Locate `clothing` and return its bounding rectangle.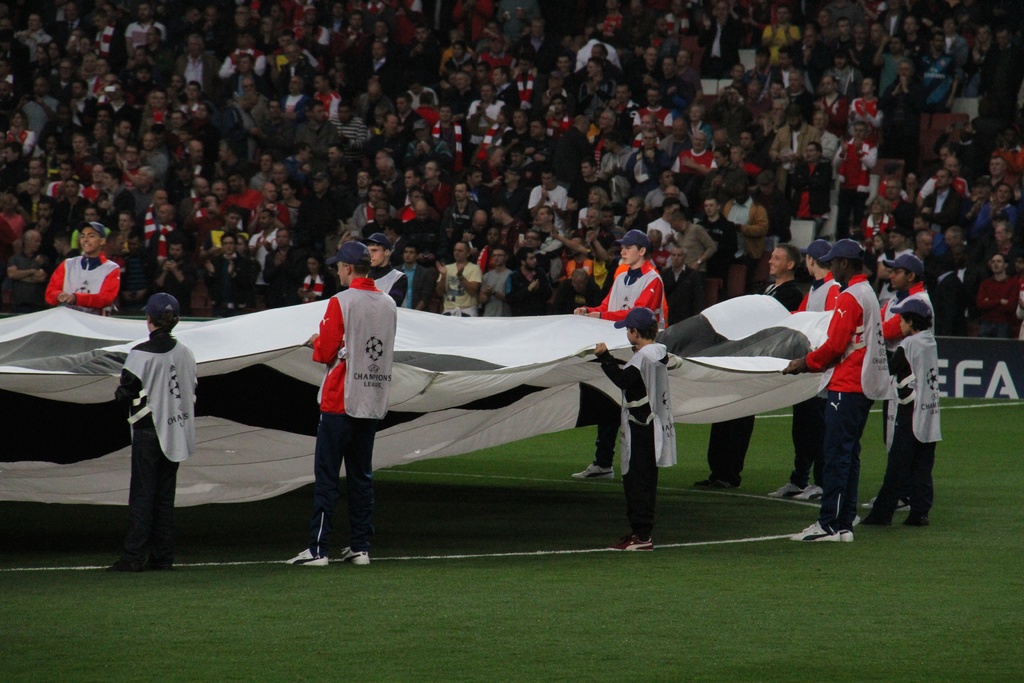
rect(424, 254, 479, 324).
